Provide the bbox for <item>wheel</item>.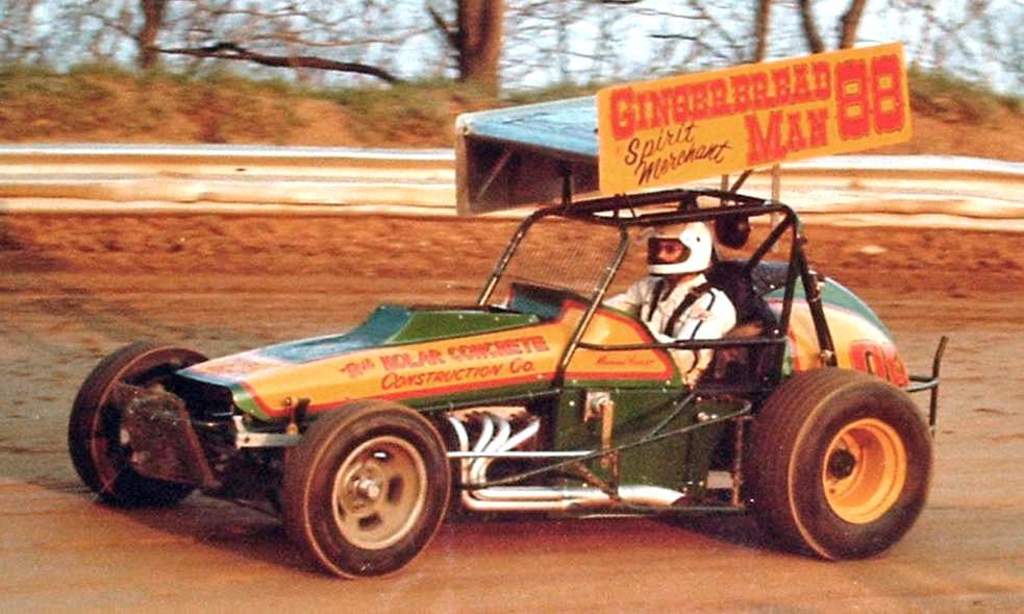
locate(284, 410, 448, 573).
